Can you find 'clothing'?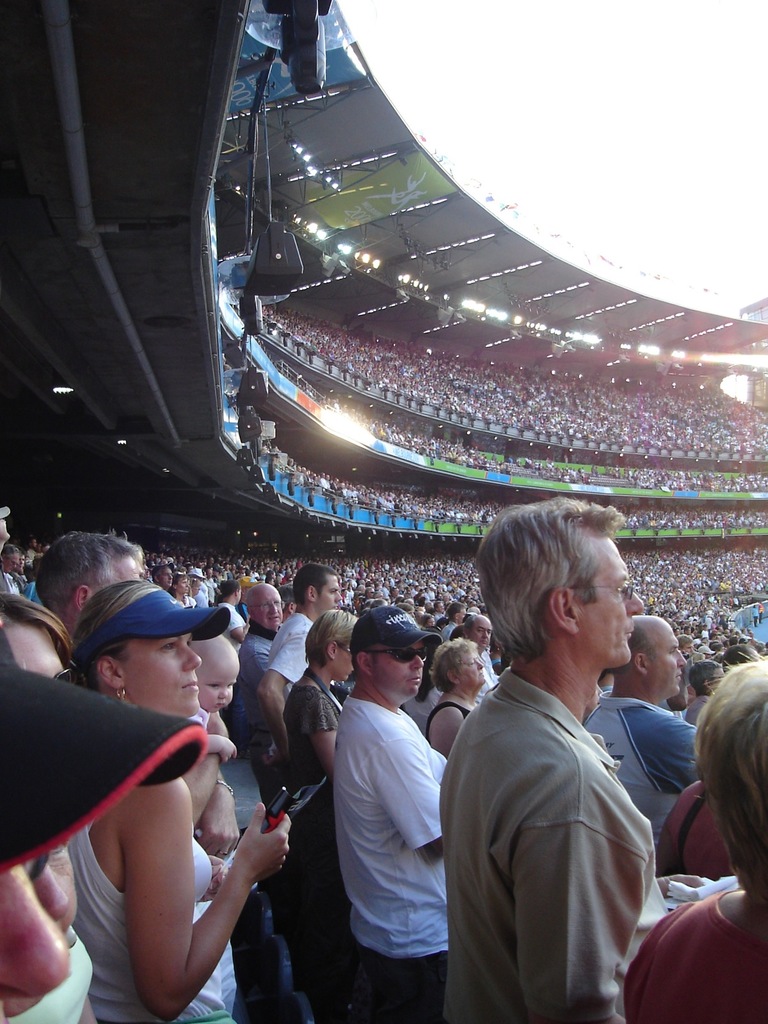
Yes, bounding box: bbox(580, 691, 716, 831).
